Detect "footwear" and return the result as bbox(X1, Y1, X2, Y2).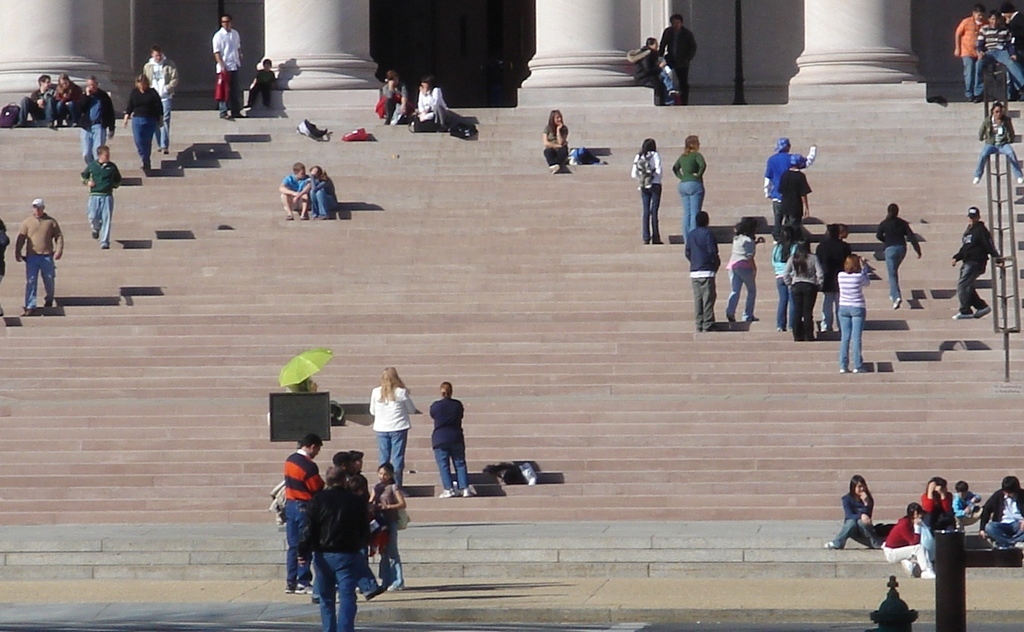
bbox(891, 299, 902, 310).
